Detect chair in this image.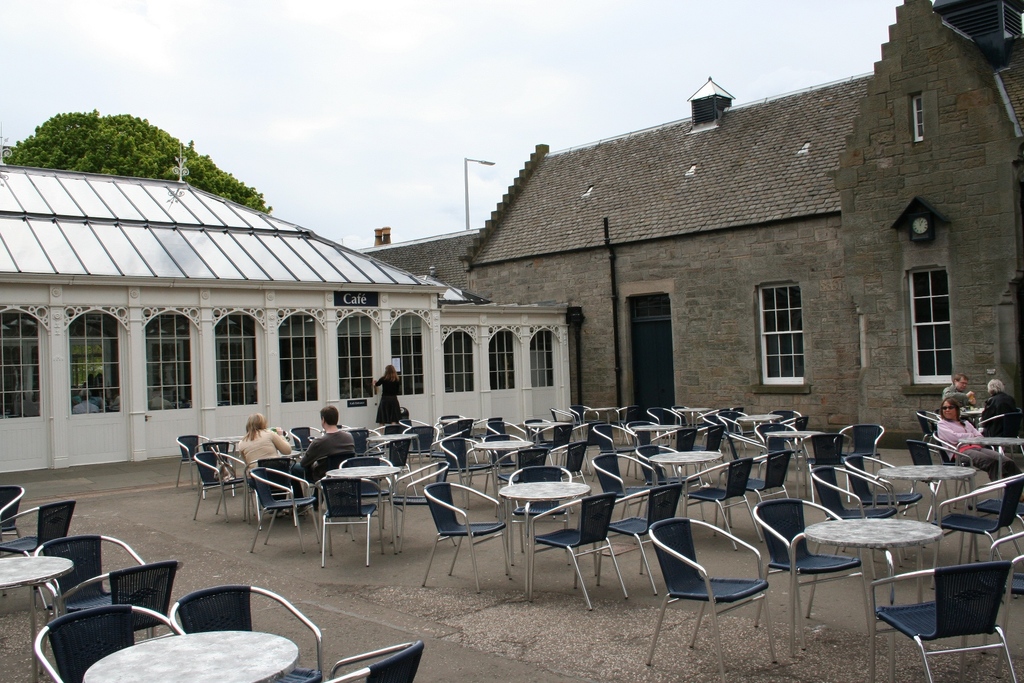
Detection: <region>33, 602, 186, 682</region>.
